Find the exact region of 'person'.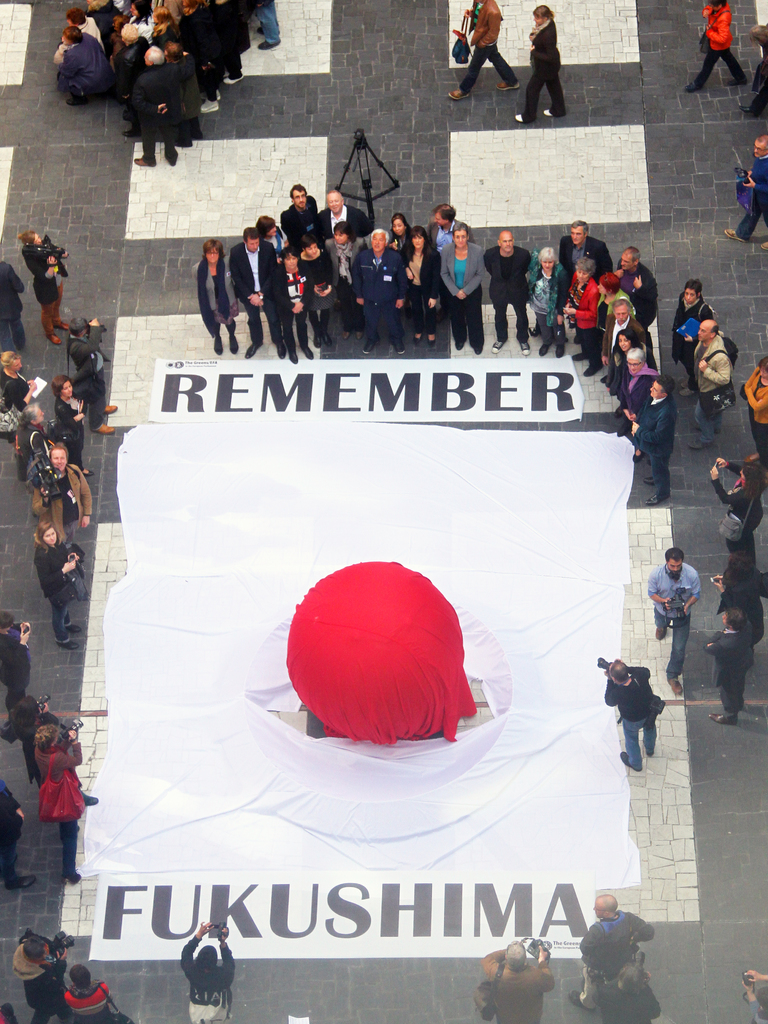
Exact region: locate(448, 0, 520, 104).
